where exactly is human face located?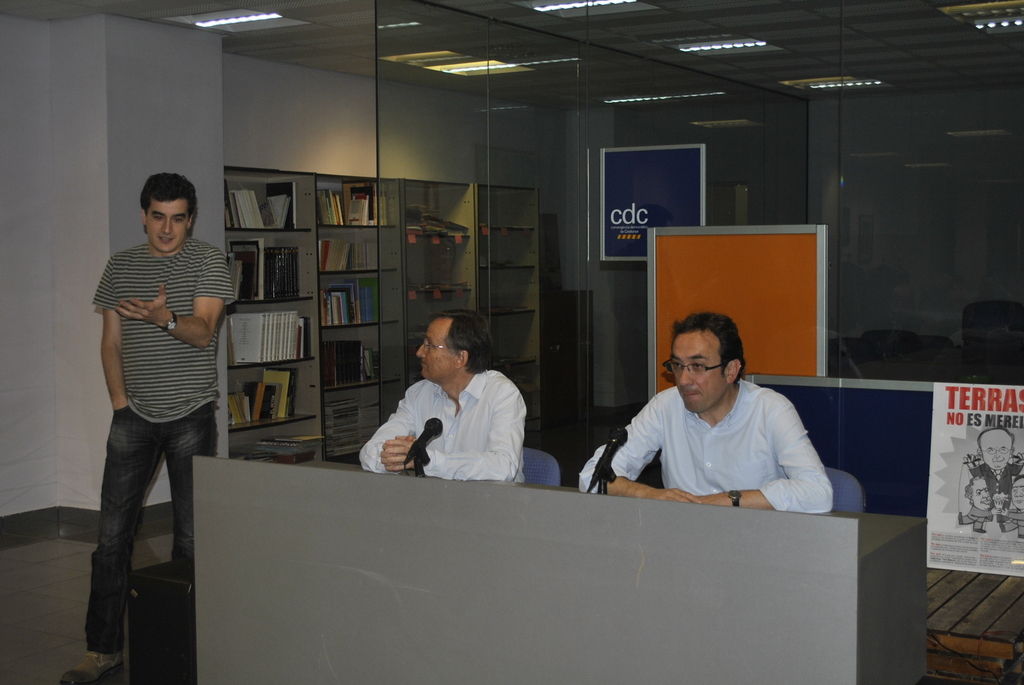
Its bounding box is {"x1": 665, "y1": 332, "x2": 725, "y2": 413}.
